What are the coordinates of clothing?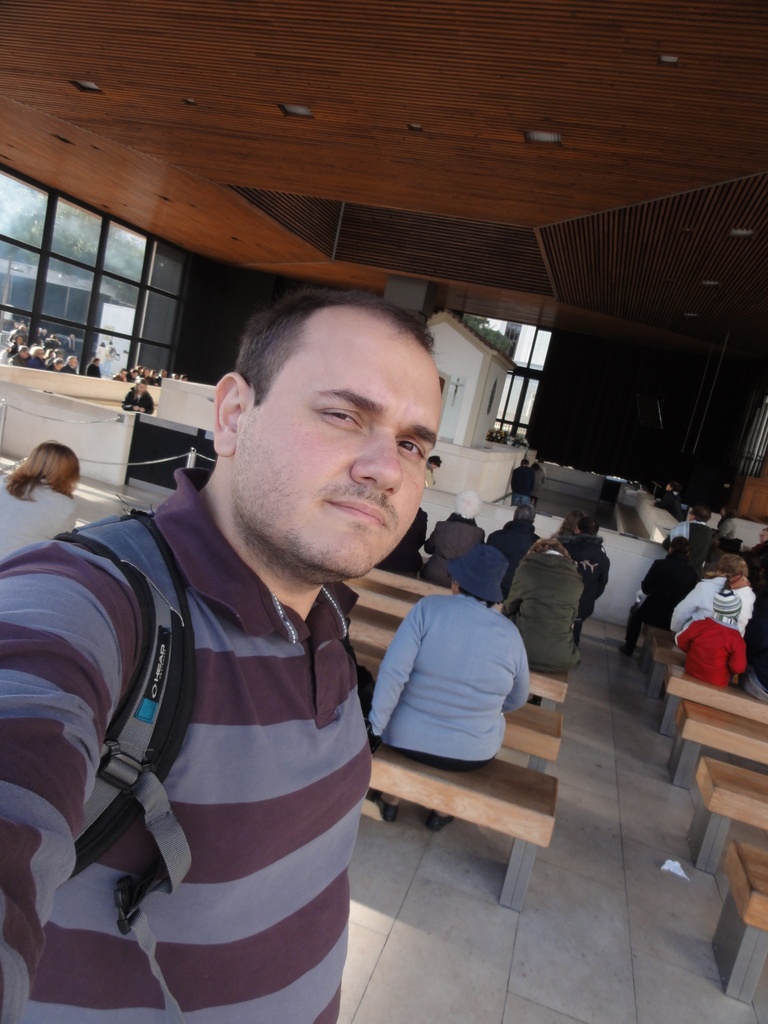
365 589 528 774.
